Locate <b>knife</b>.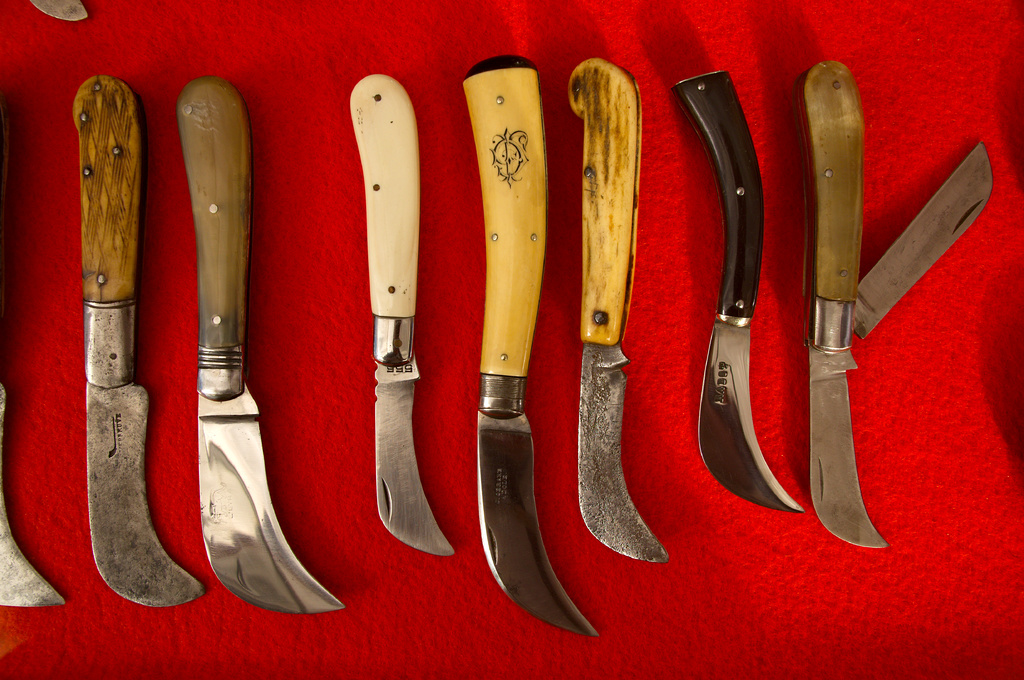
Bounding box: <region>810, 56, 997, 544</region>.
